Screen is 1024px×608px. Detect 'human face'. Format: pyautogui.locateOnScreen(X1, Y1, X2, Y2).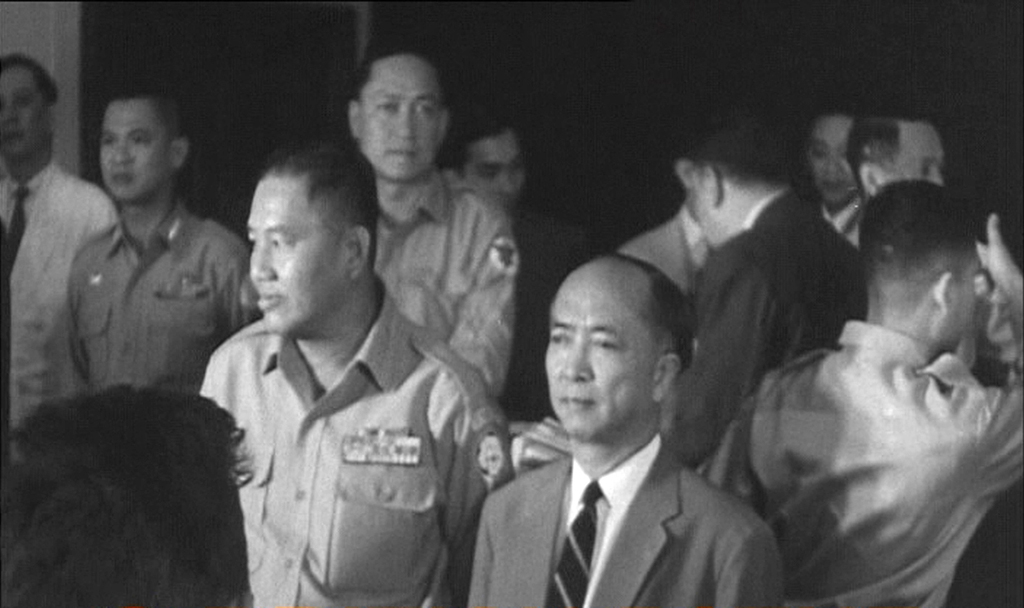
pyautogui.locateOnScreen(804, 118, 852, 198).
